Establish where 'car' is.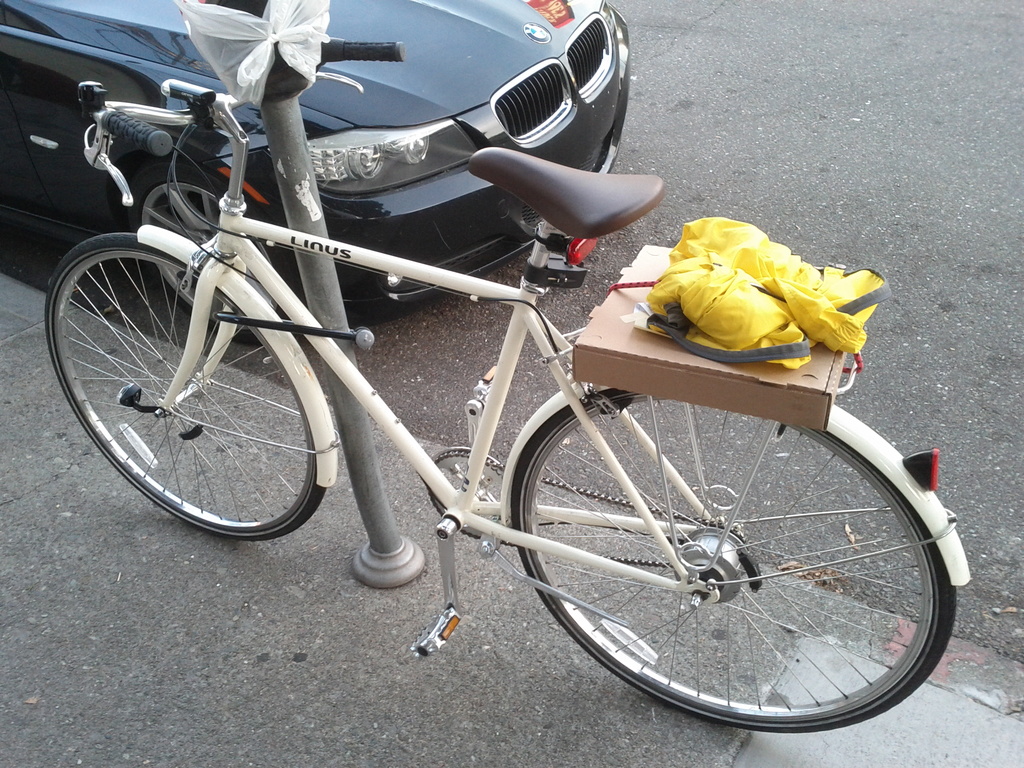
Established at box(0, 2, 632, 348).
